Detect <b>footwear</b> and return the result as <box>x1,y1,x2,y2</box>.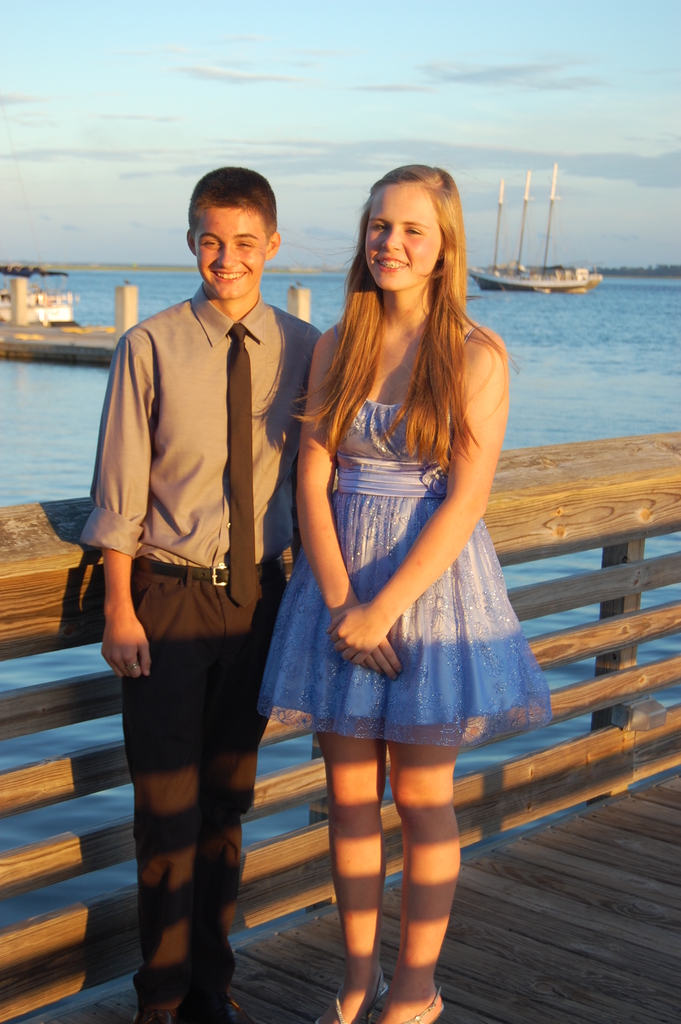
<box>302,969,393,1023</box>.
